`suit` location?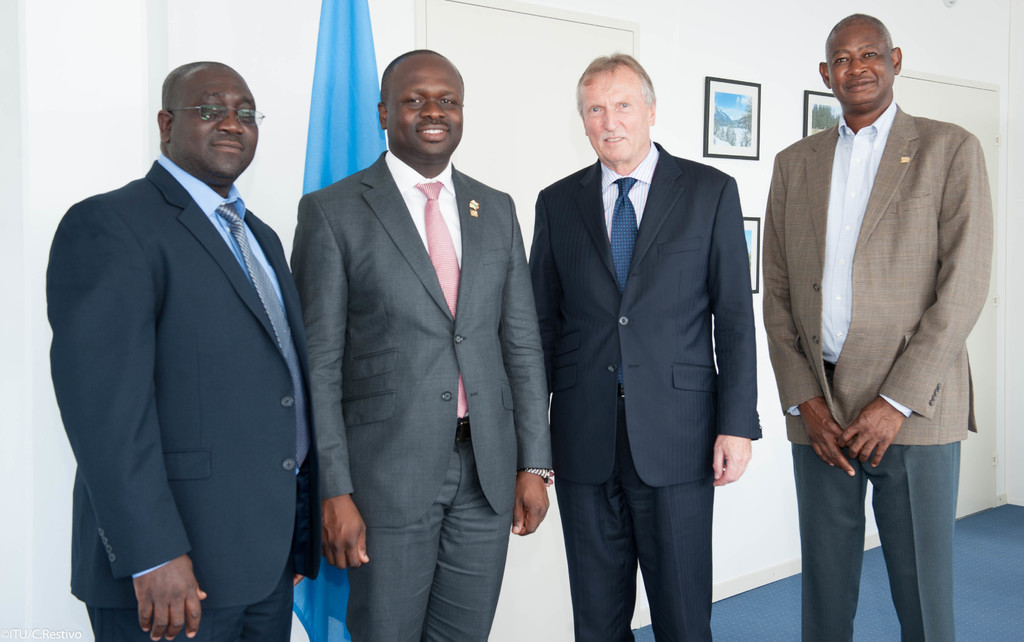
pyautogui.locateOnScreen(43, 152, 319, 641)
